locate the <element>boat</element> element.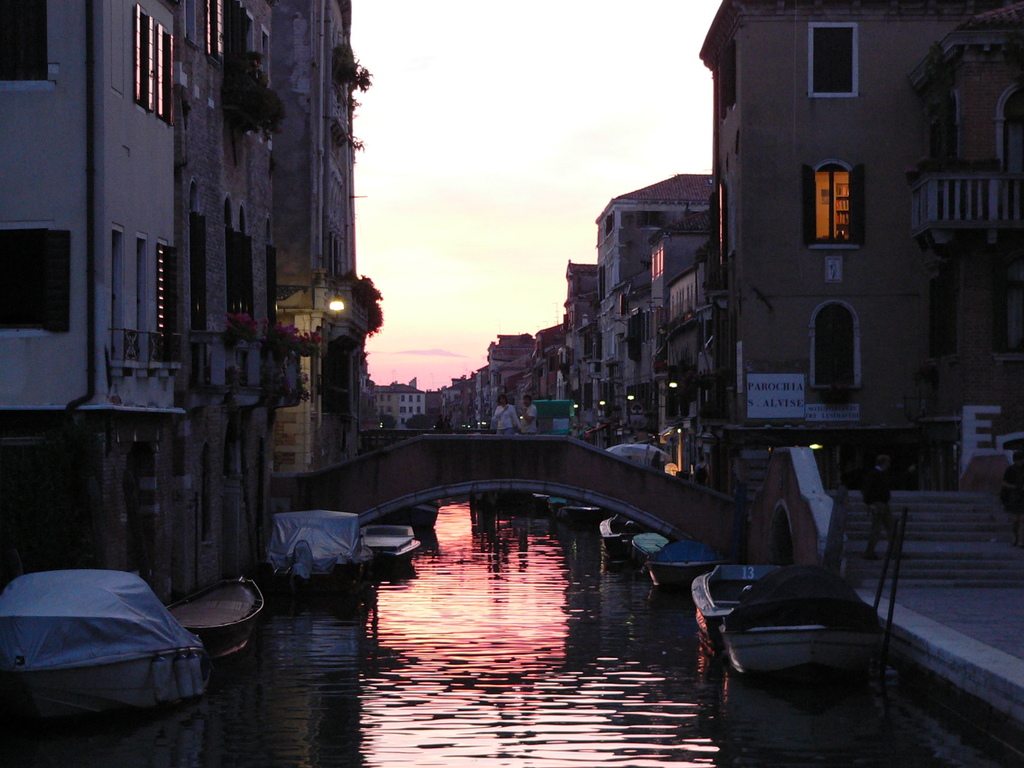
Element bbox: [left=644, top=534, right=732, bottom=586].
